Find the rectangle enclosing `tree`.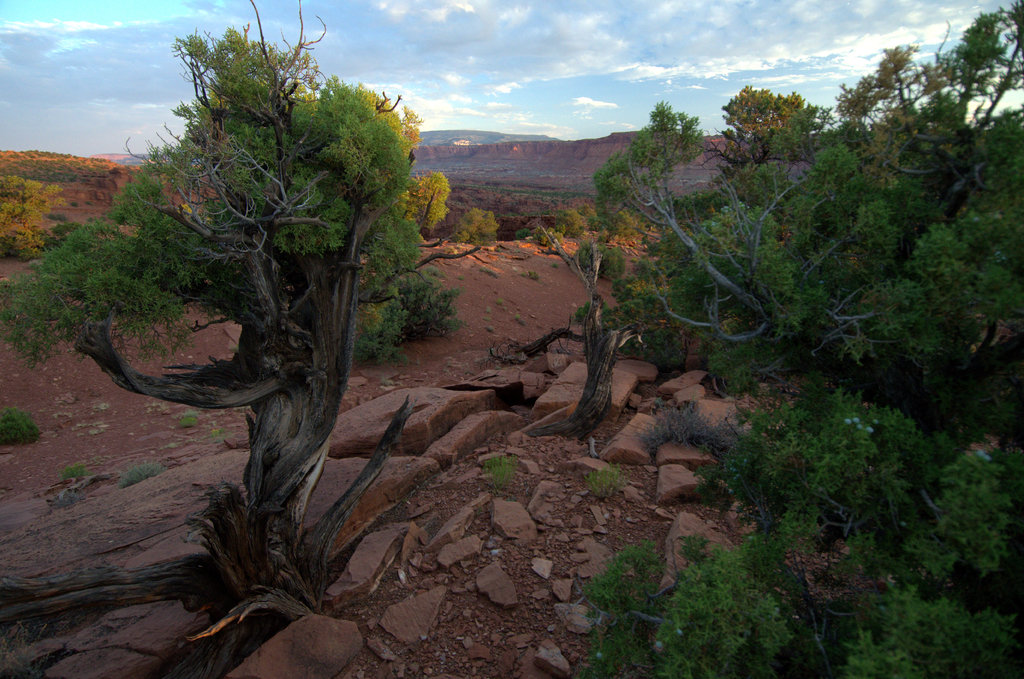
box(0, 171, 56, 260).
